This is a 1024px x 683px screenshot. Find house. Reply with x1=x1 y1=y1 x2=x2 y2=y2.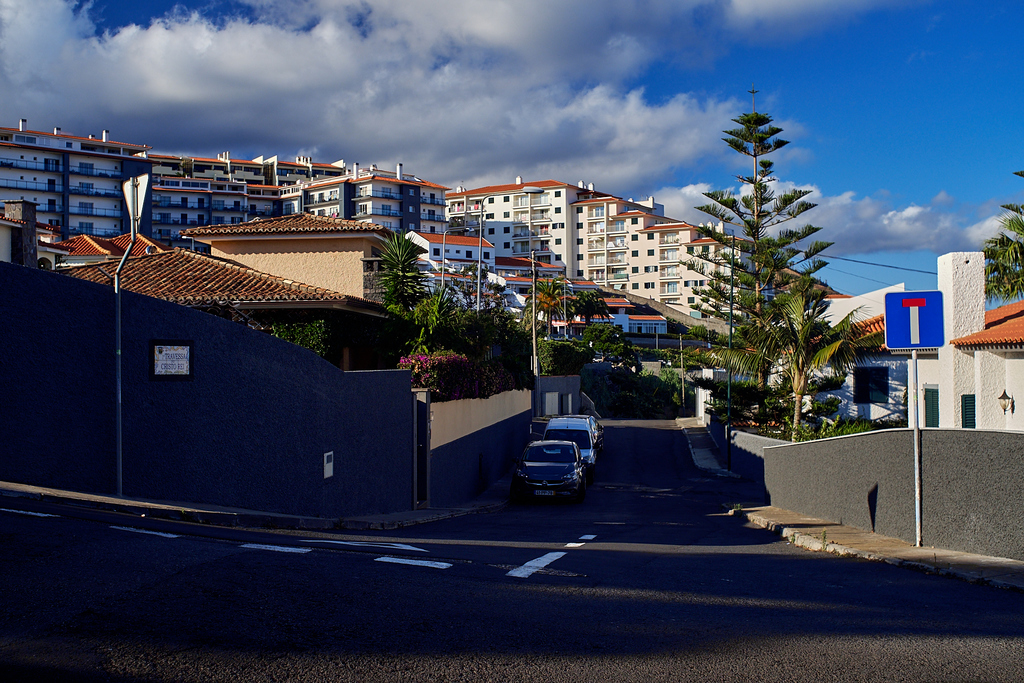
x1=408 y1=227 x2=665 y2=350.
